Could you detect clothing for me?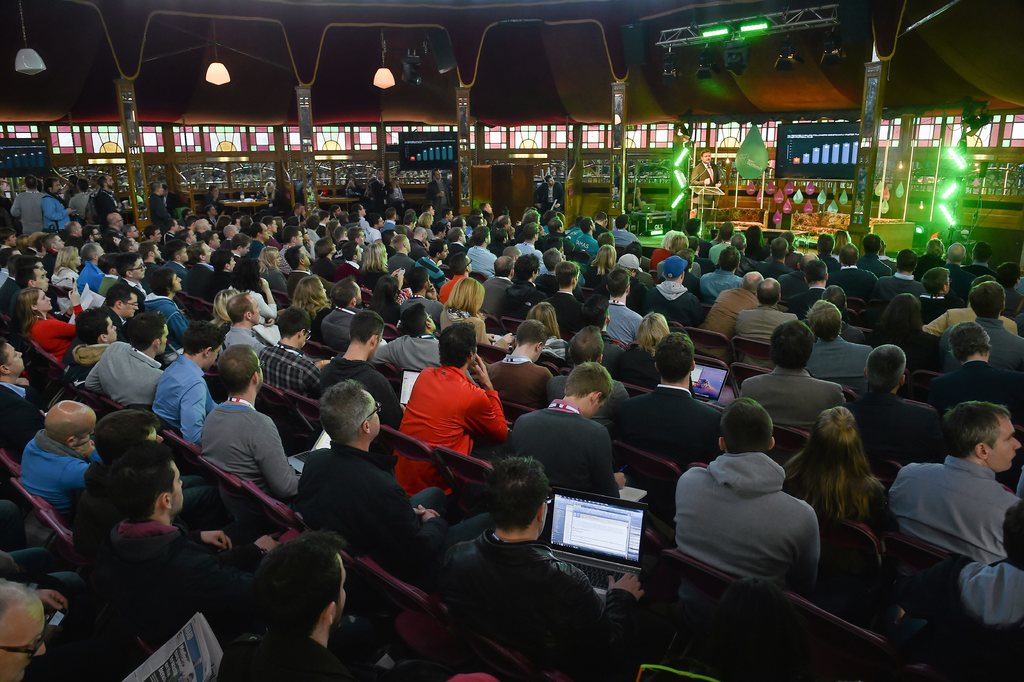
Detection result: <bbox>820, 251, 842, 268</bbox>.
